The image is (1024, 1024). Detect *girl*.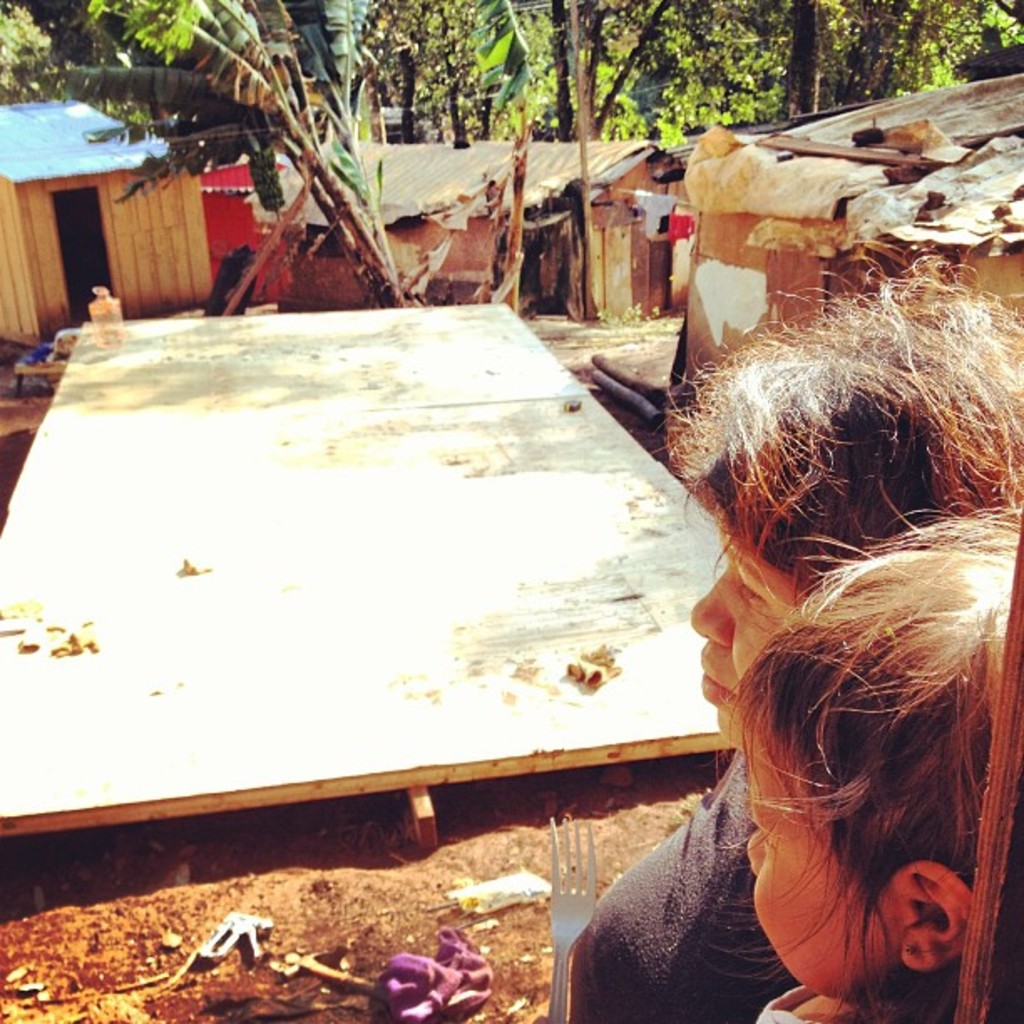
Detection: bbox(701, 475, 1022, 1022).
